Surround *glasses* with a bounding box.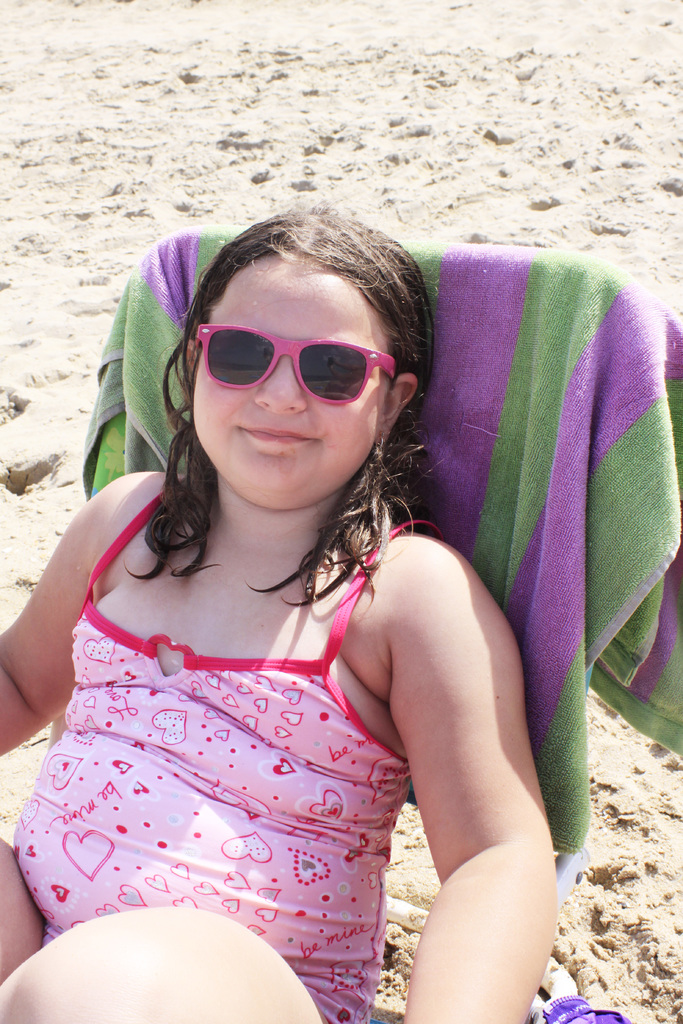
190:327:388:400.
